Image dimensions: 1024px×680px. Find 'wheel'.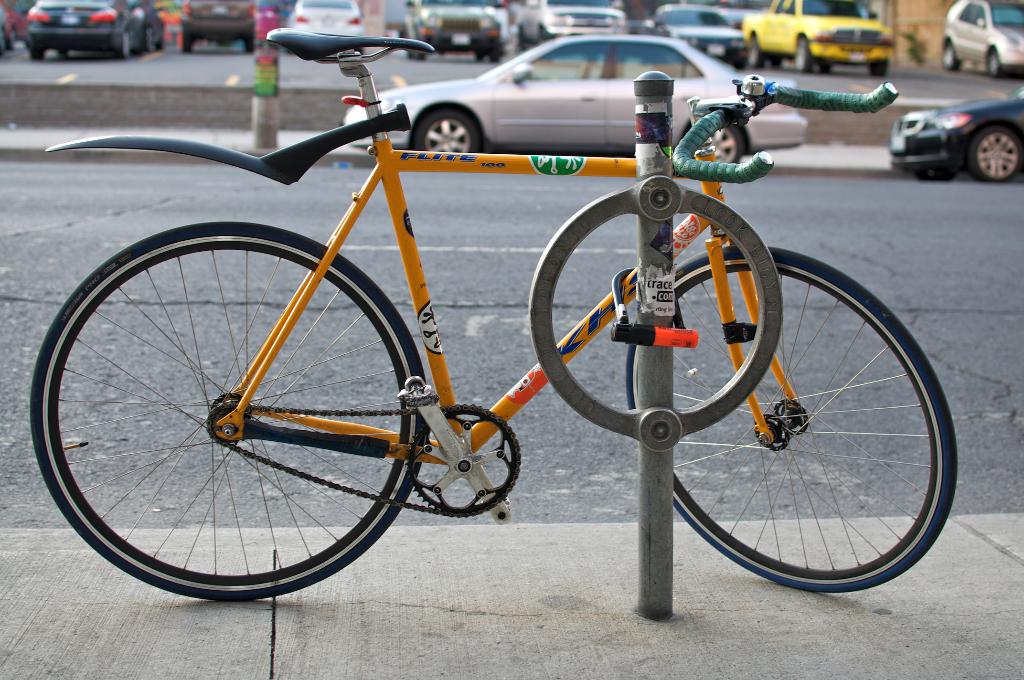
region(705, 131, 739, 163).
